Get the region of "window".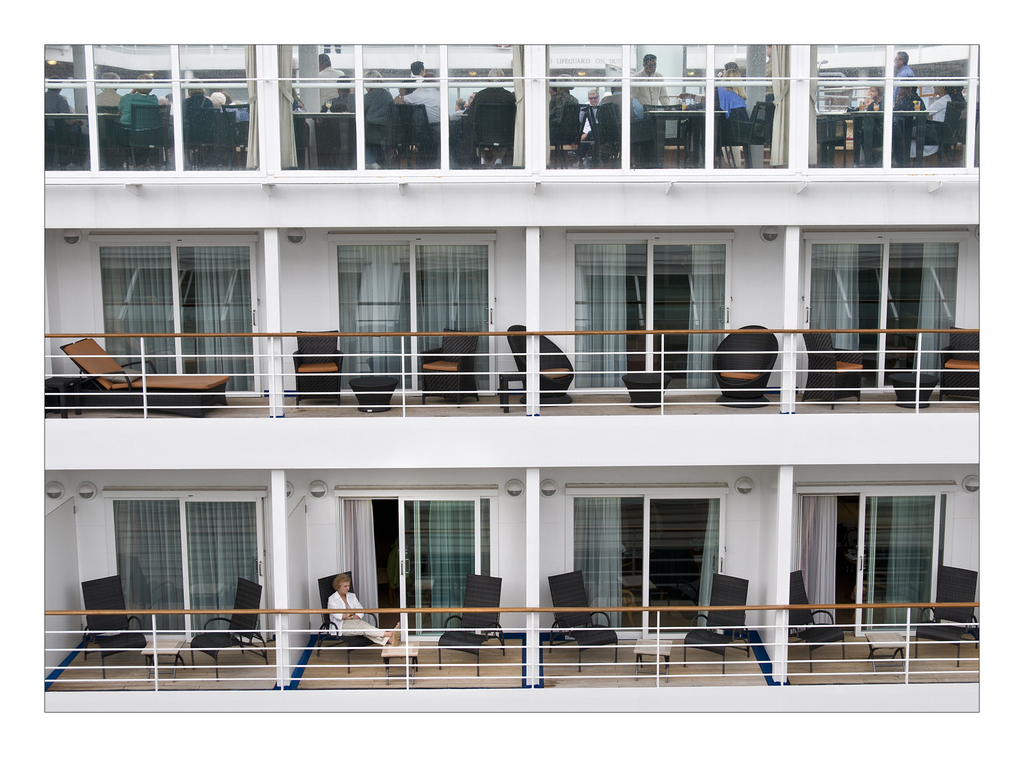
42, 44, 264, 177.
